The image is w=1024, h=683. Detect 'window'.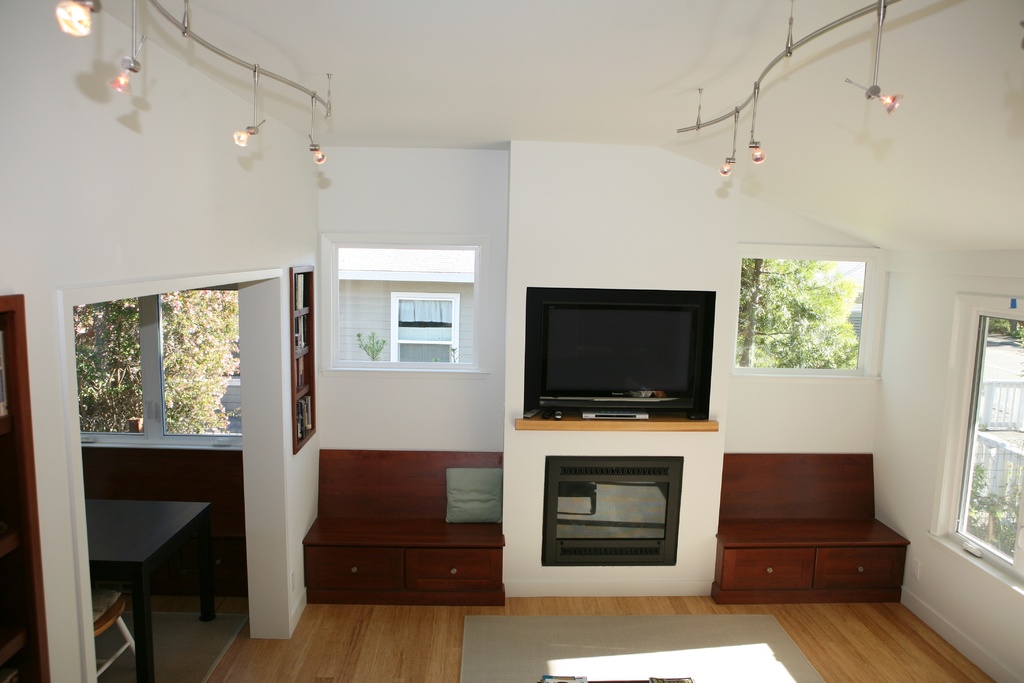
Detection: 388/292/467/365.
